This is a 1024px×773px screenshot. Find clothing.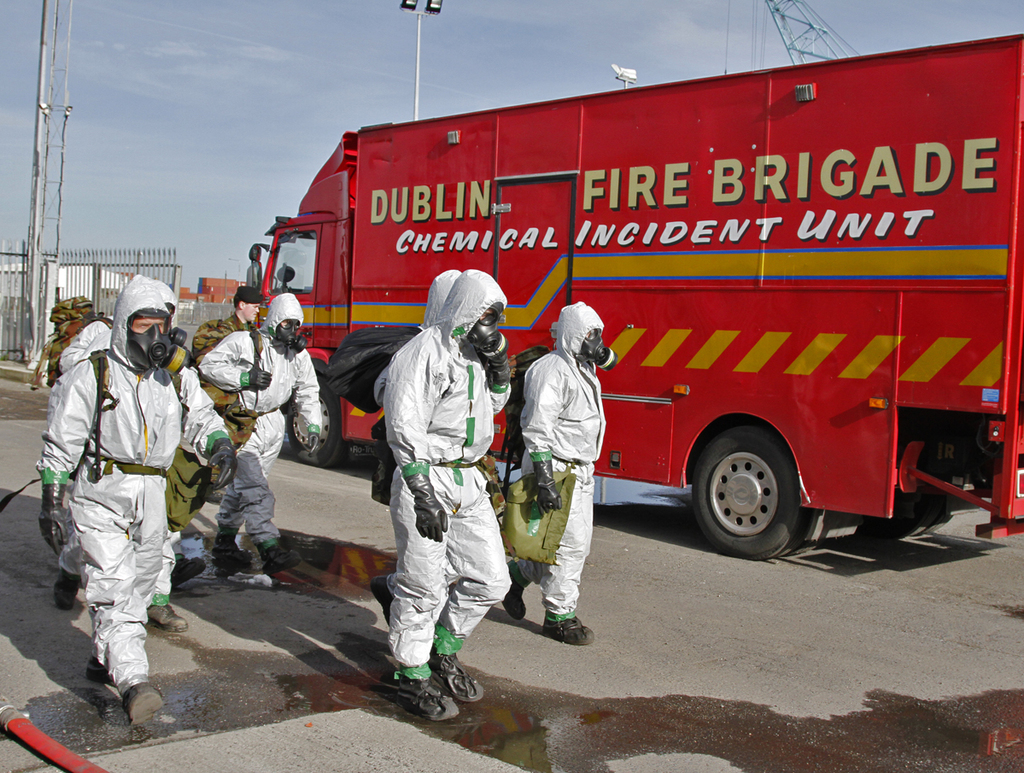
Bounding box: detection(395, 264, 461, 602).
